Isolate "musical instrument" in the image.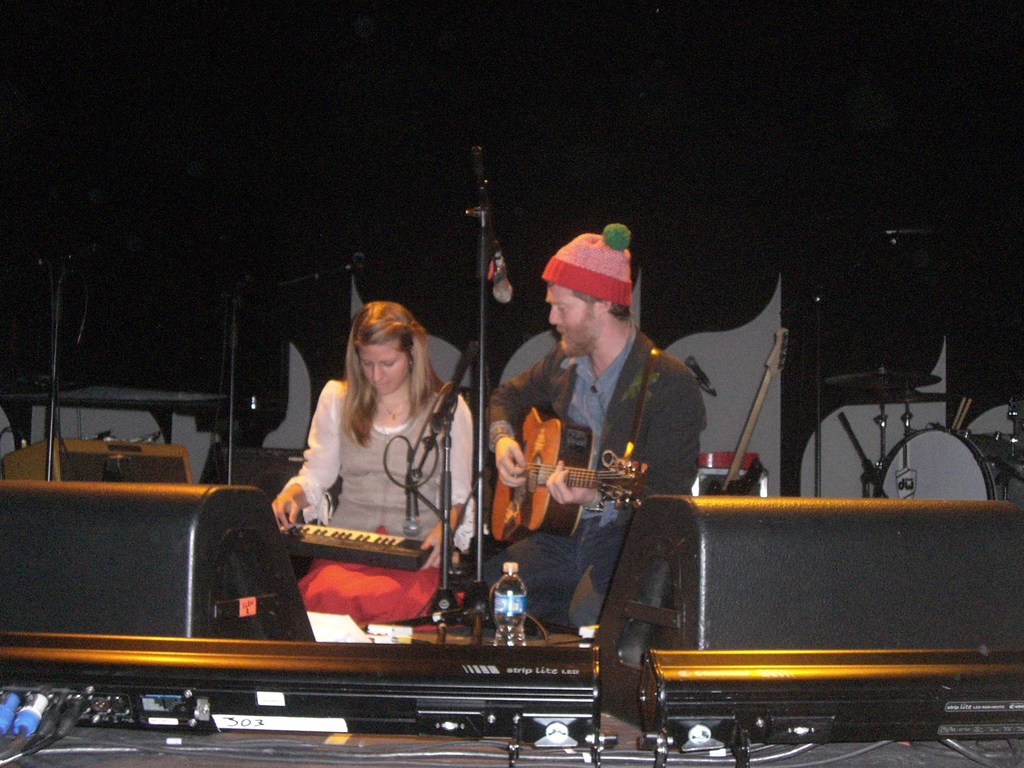
Isolated region: rect(289, 517, 435, 575).
